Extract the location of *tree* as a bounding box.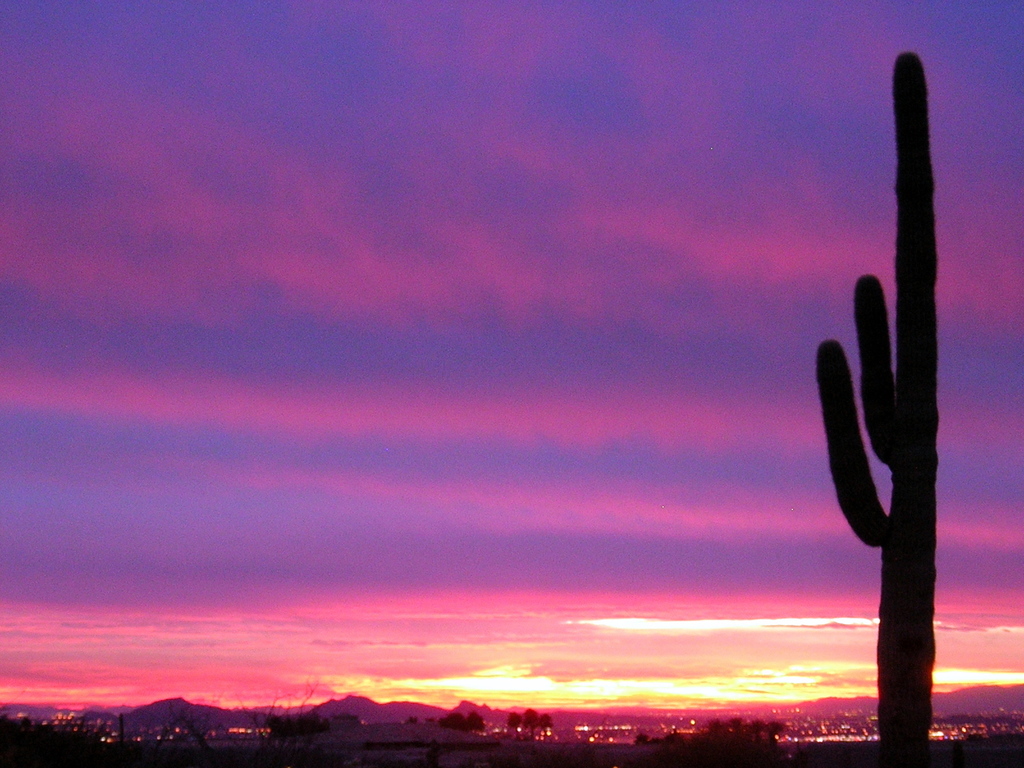
[x1=521, y1=707, x2=541, y2=736].
